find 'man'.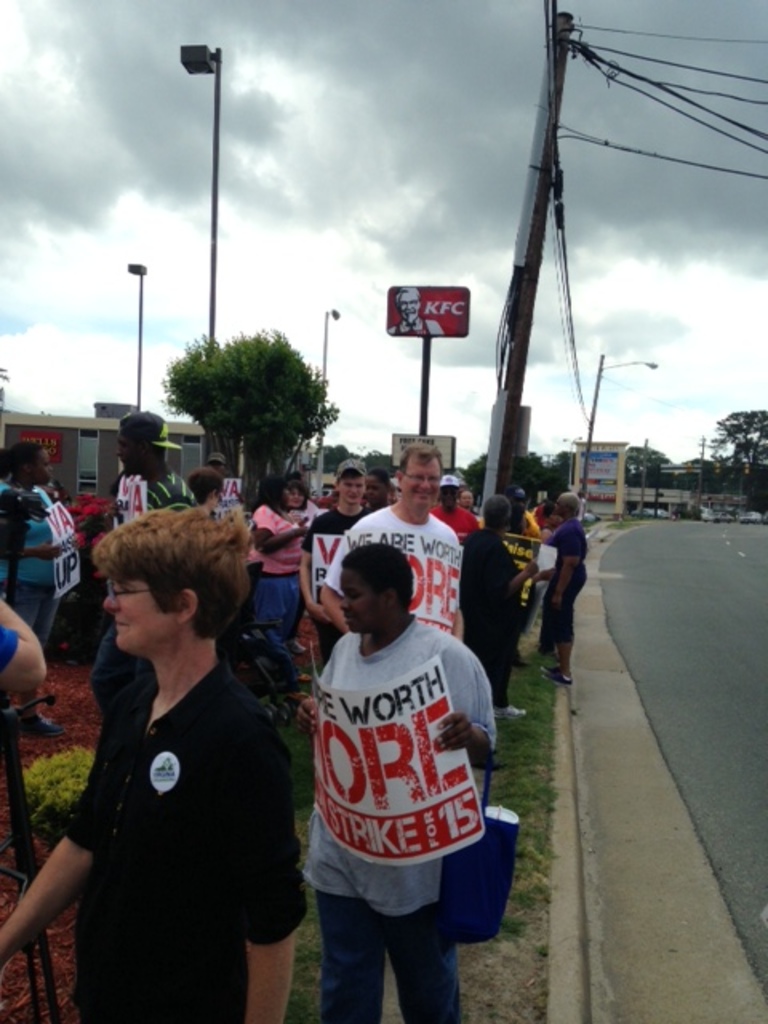
(left=307, top=435, right=470, bottom=656).
